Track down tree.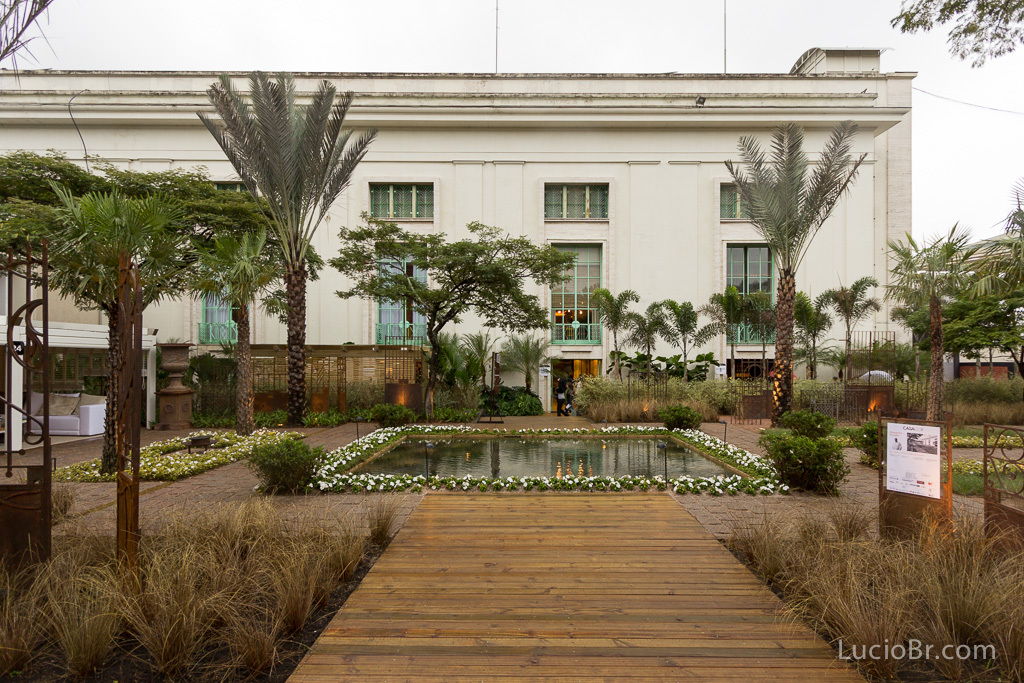
Tracked to rect(664, 297, 725, 378).
